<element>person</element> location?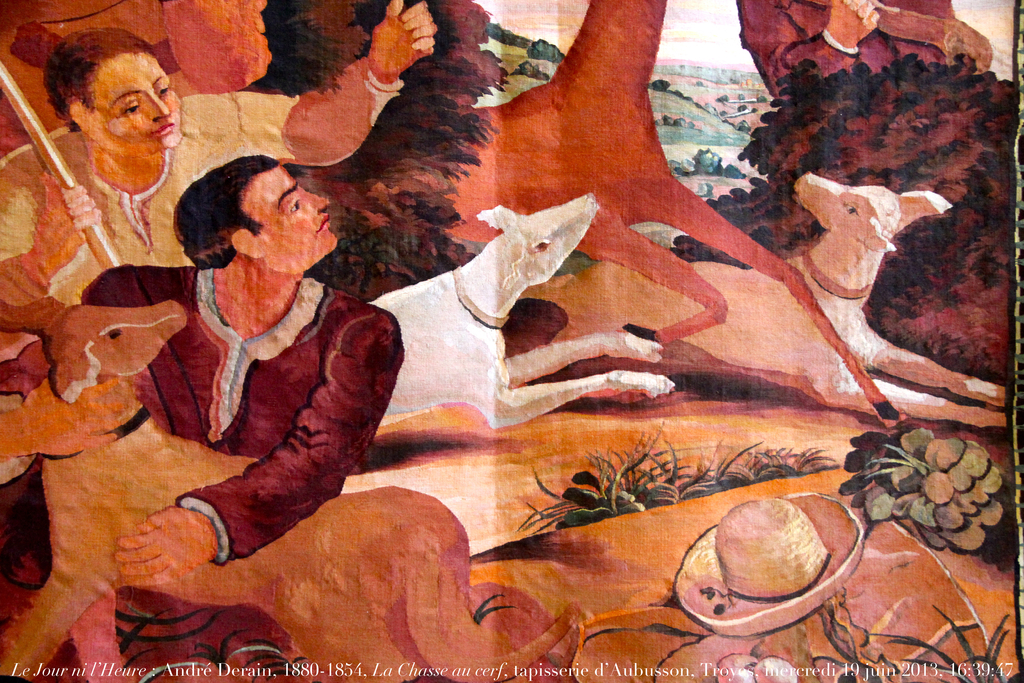
l=0, t=0, r=435, b=588
